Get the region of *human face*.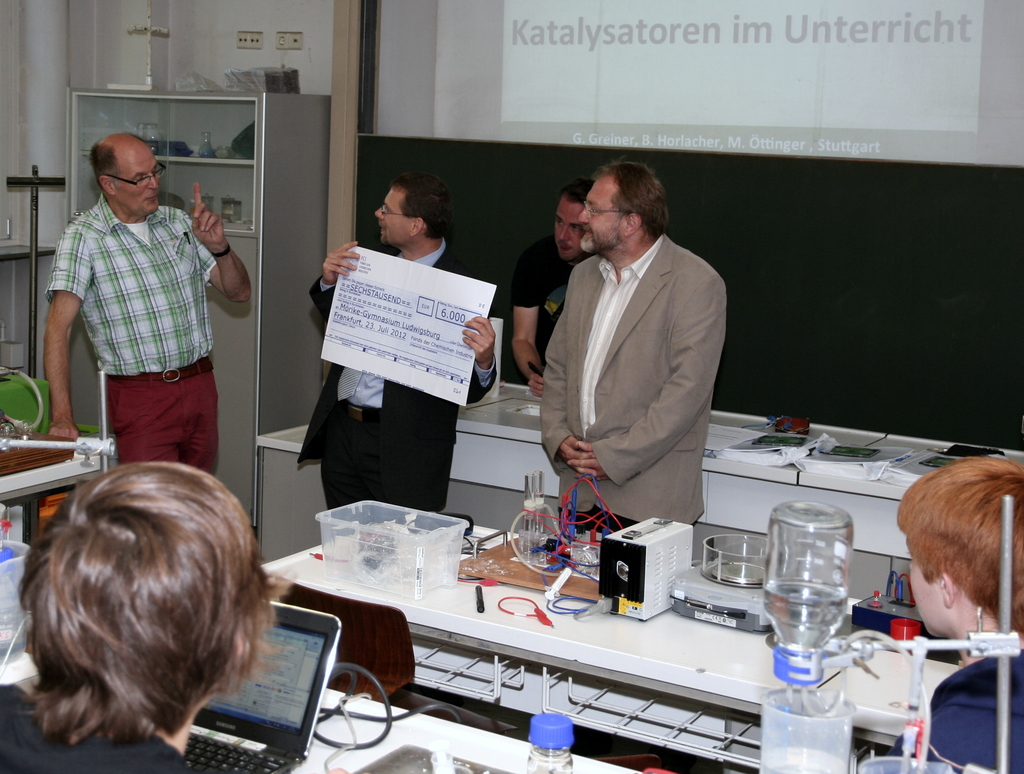
(375, 188, 415, 246).
